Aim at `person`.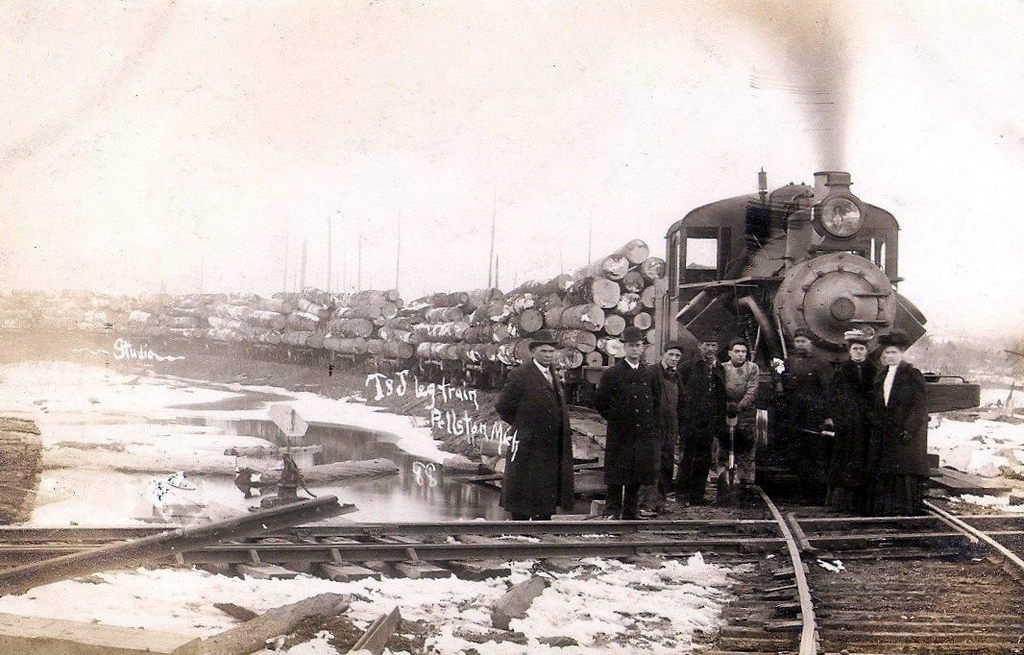
Aimed at Rect(768, 328, 826, 483).
